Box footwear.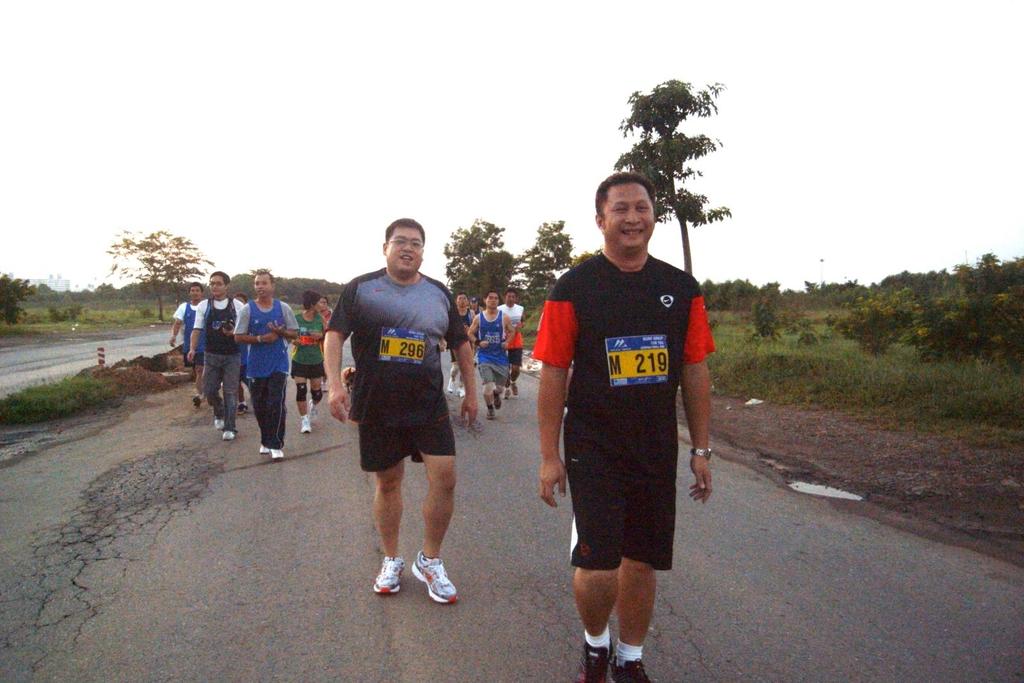
299,414,315,433.
